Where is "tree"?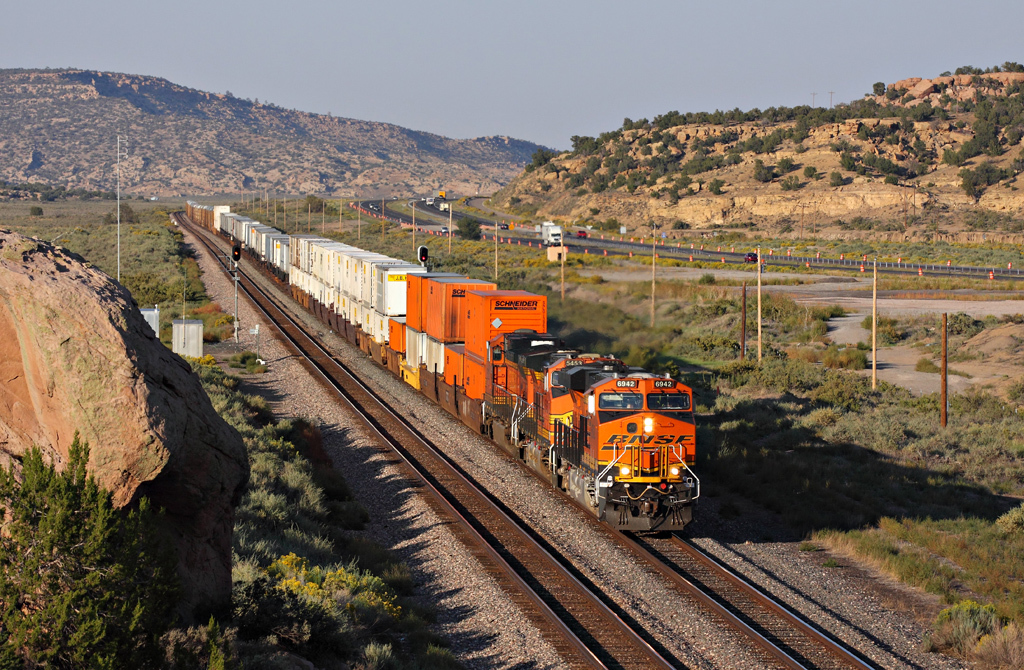
pyautogui.locateOnScreen(874, 81, 888, 94).
